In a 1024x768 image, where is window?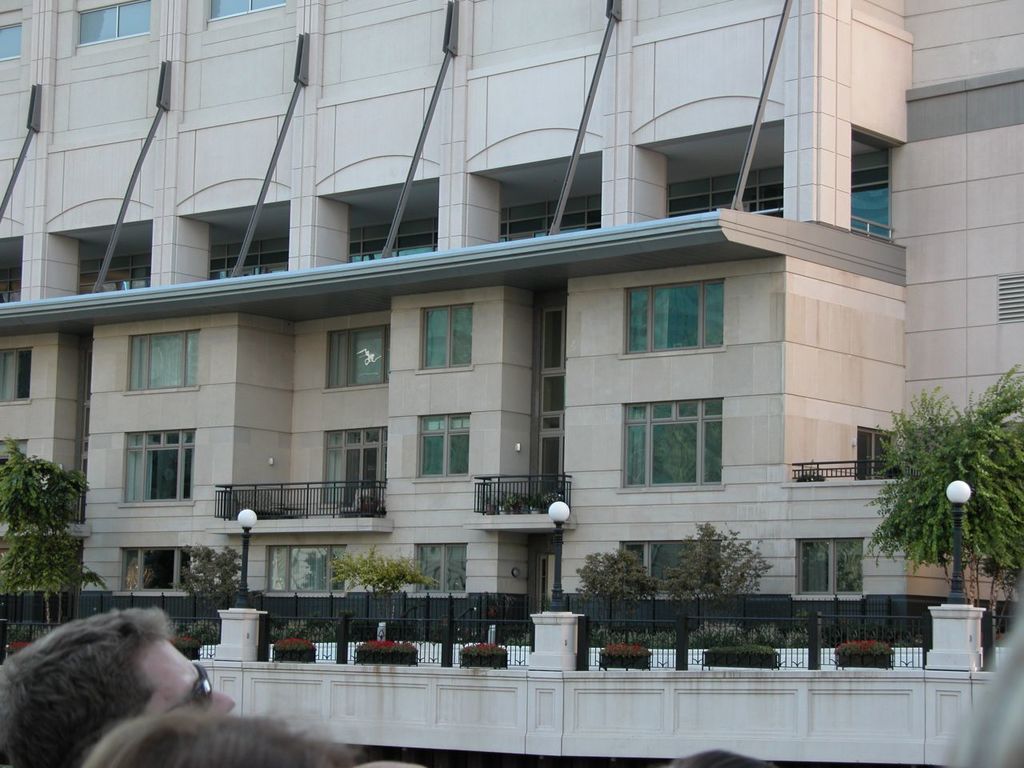
detection(617, 398, 725, 488).
